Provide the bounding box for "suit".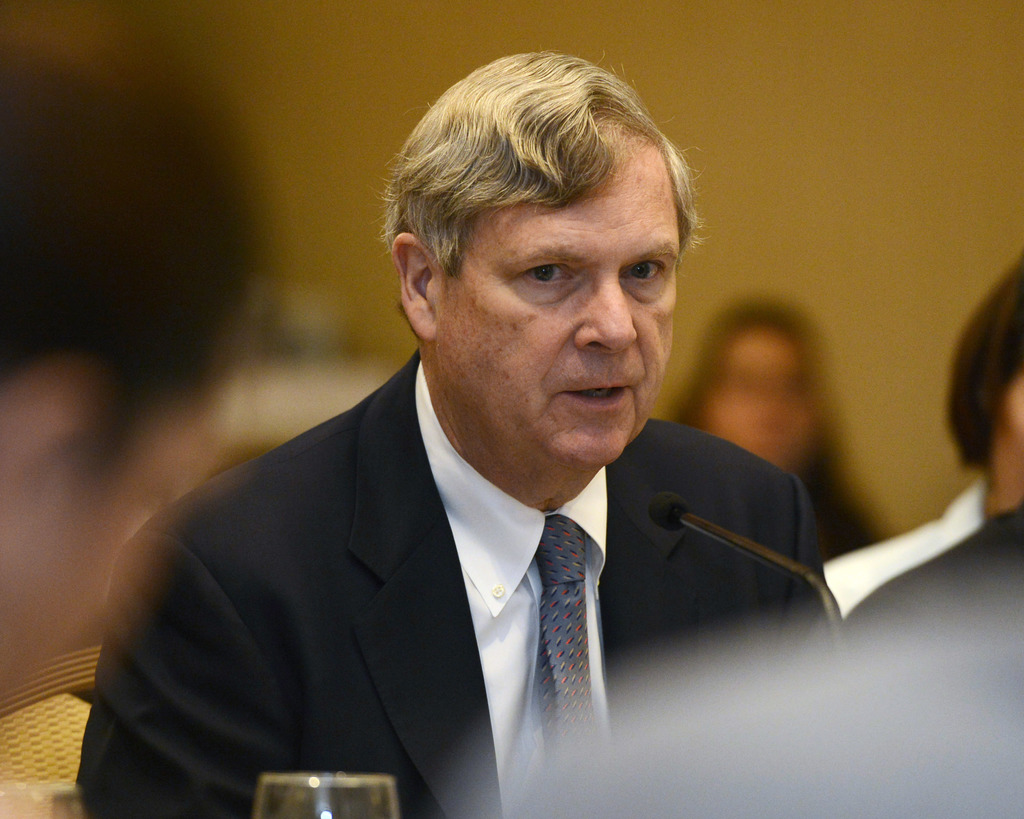
(x1=83, y1=318, x2=829, y2=797).
